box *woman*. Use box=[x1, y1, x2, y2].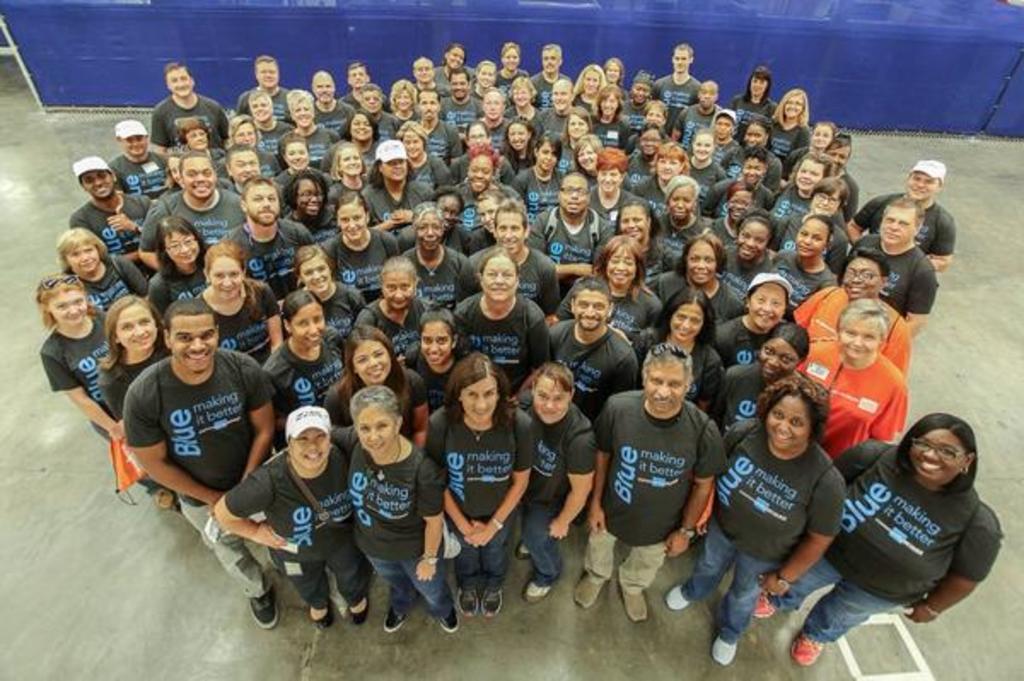
box=[324, 140, 370, 212].
